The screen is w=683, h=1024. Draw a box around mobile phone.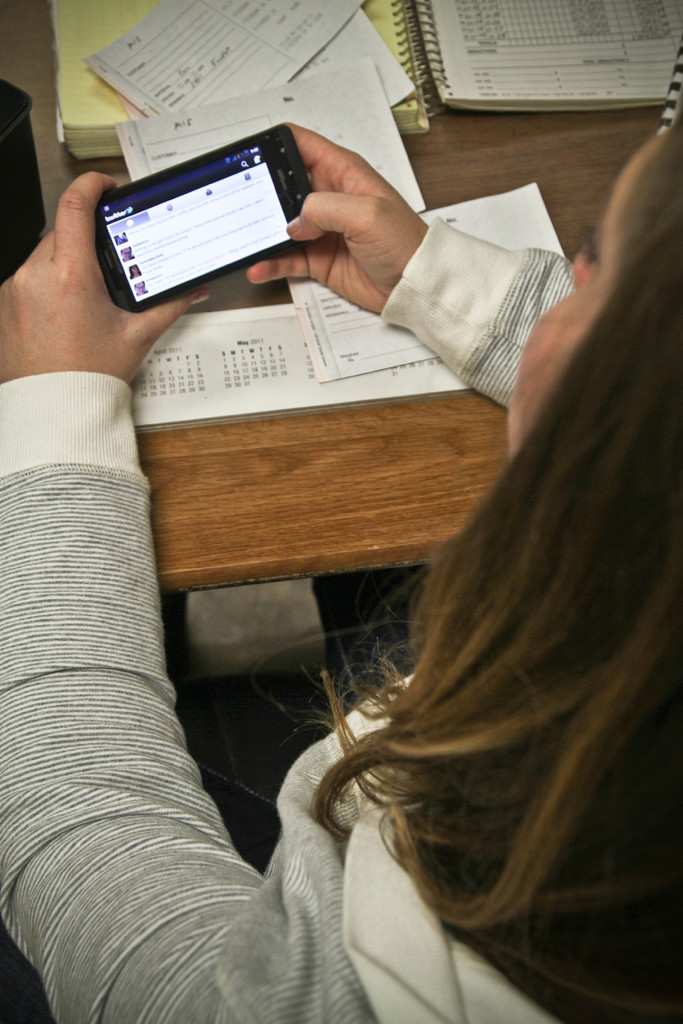
BBox(91, 114, 344, 288).
